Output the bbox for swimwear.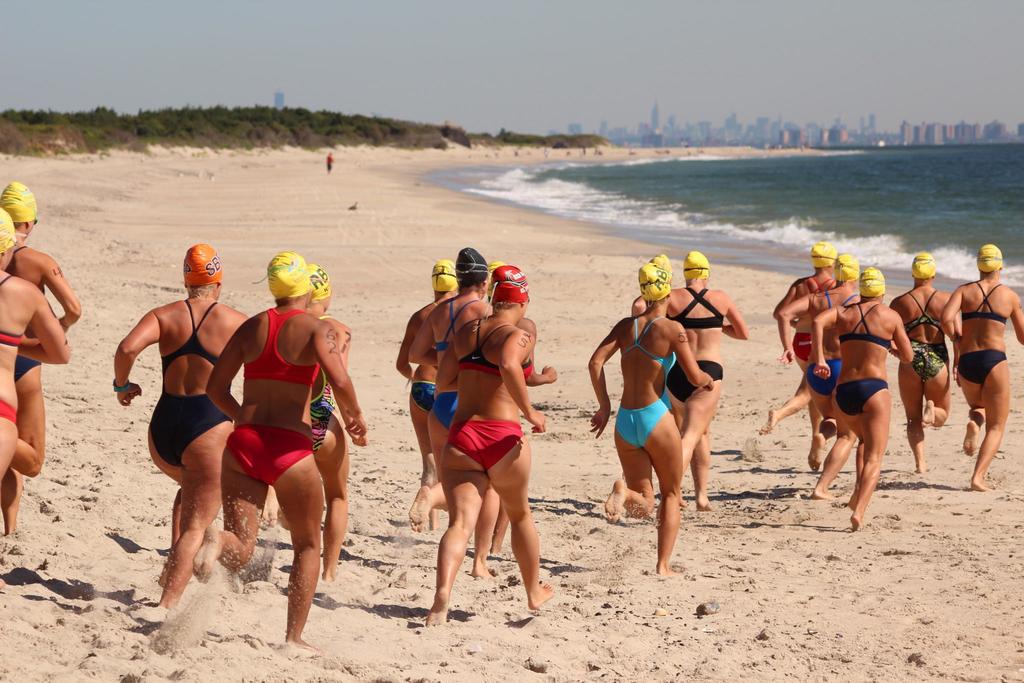
<box>609,308,678,448</box>.
